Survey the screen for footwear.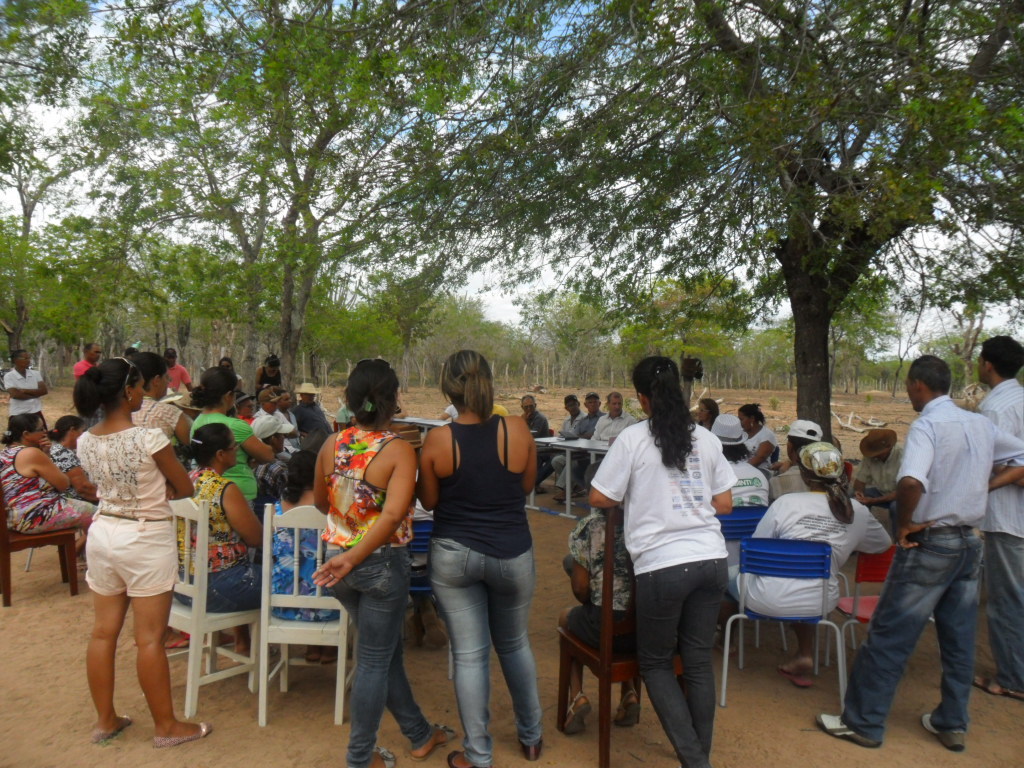
Survey found: pyautogui.locateOnScreen(967, 671, 1022, 698).
